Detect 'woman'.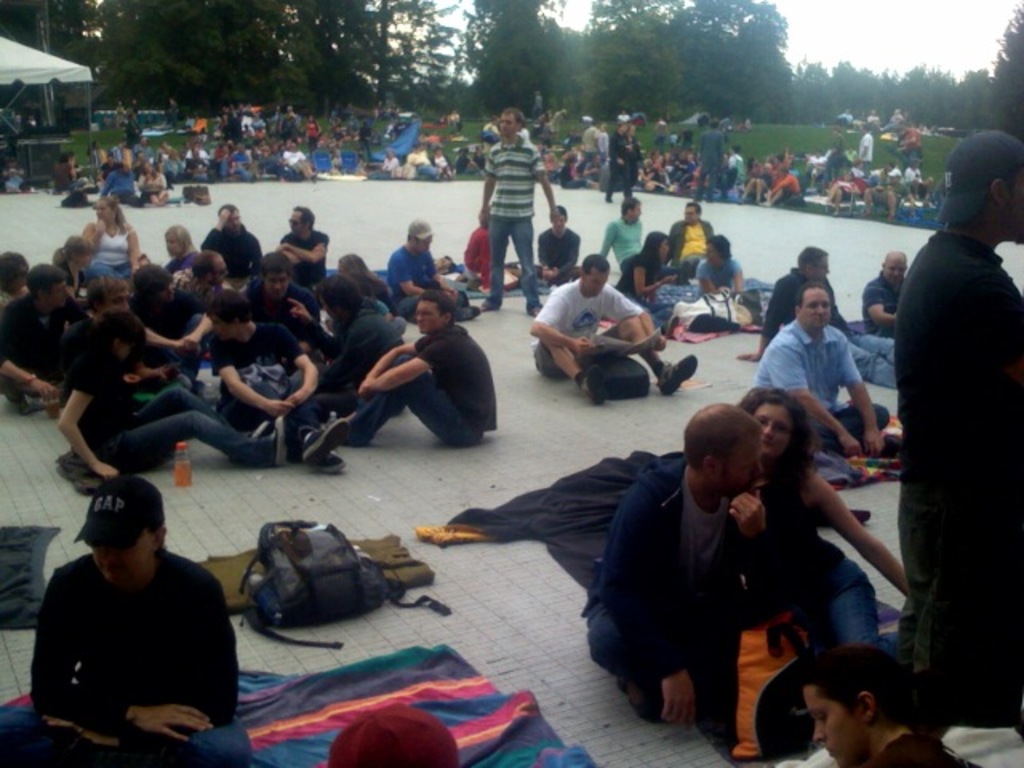
Detected at left=616, top=227, right=693, bottom=328.
